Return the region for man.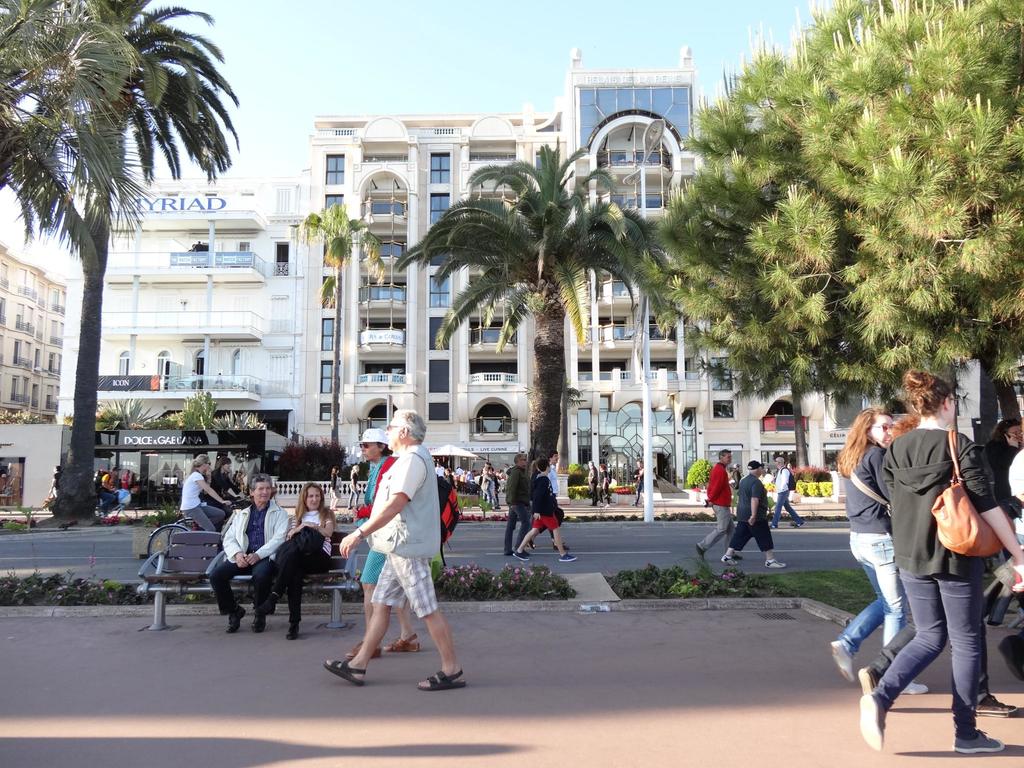
770 454 806 529.
